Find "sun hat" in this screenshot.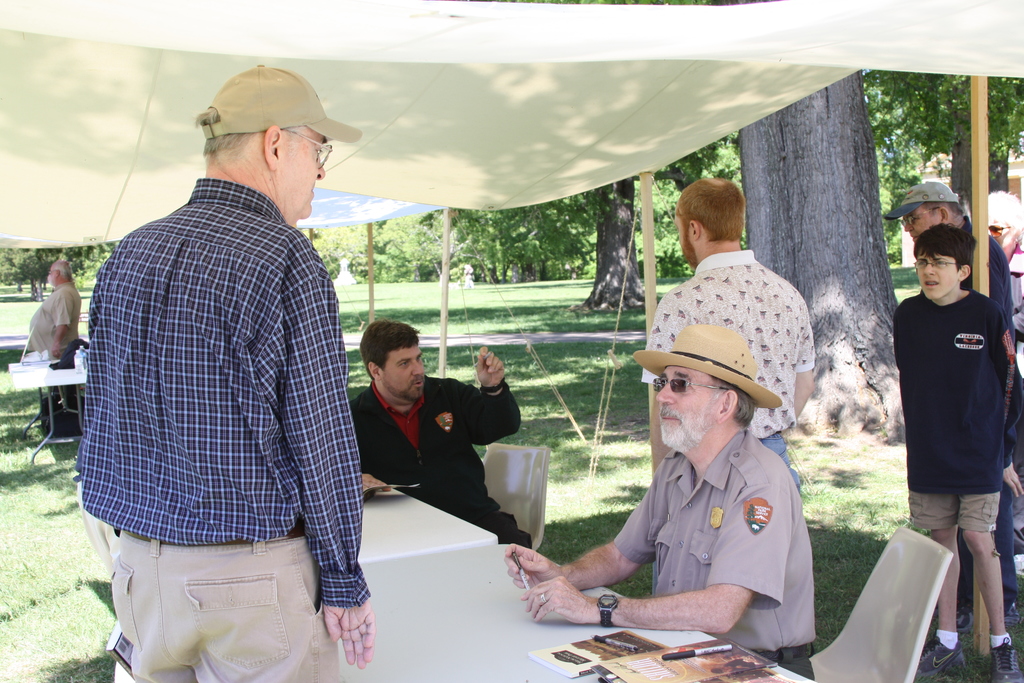
The bounding box for "sun hat" is <region>630, 325, 778, 419</region>.
